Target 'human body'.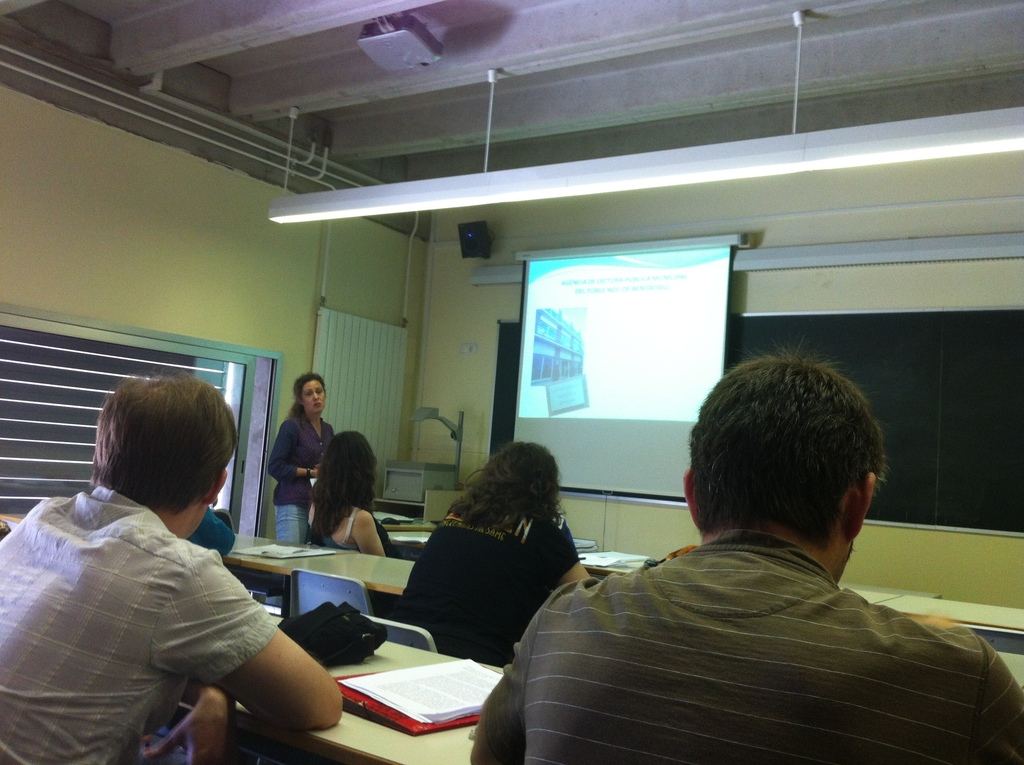
Target region: 389,496,589,668.
